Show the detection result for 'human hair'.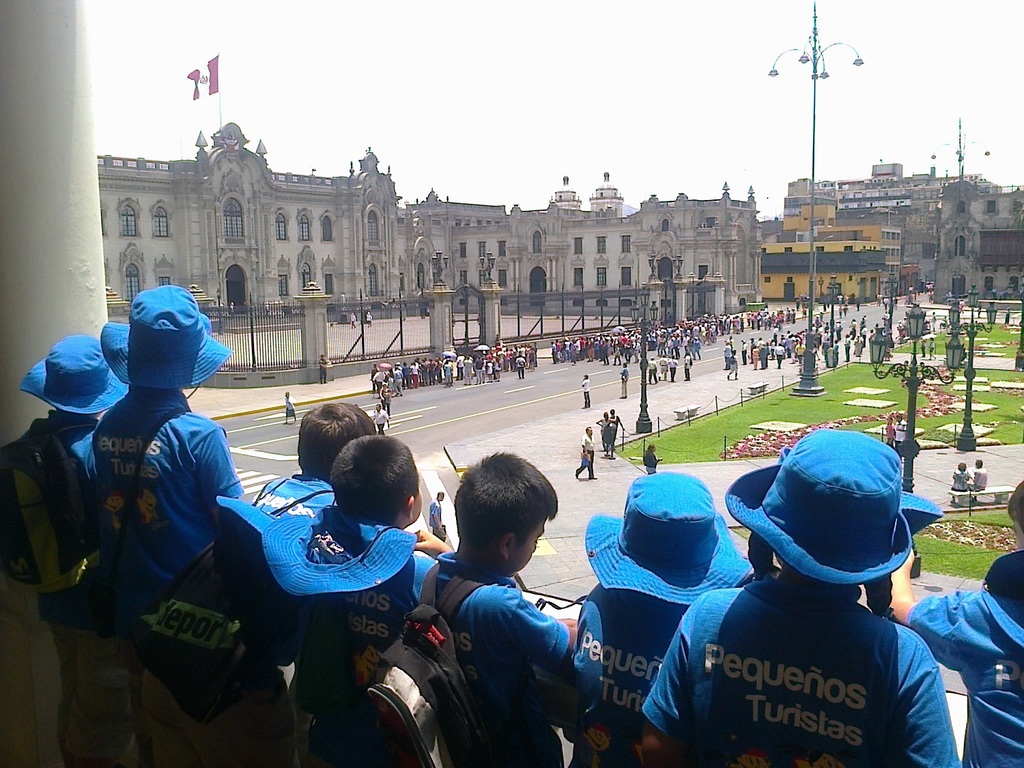
pyautogui.locateOnScreen(330, 431, 419, 532).
